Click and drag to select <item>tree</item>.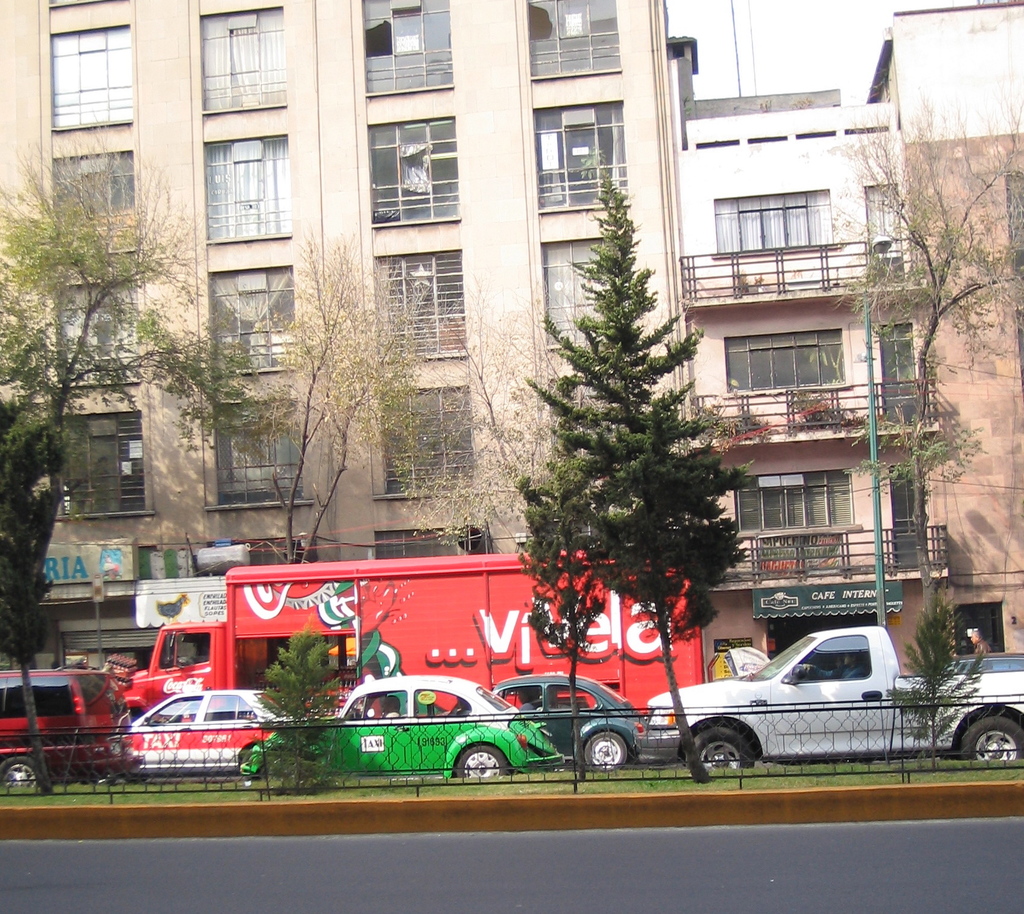
Selection: (881, 595, 995, 769).
